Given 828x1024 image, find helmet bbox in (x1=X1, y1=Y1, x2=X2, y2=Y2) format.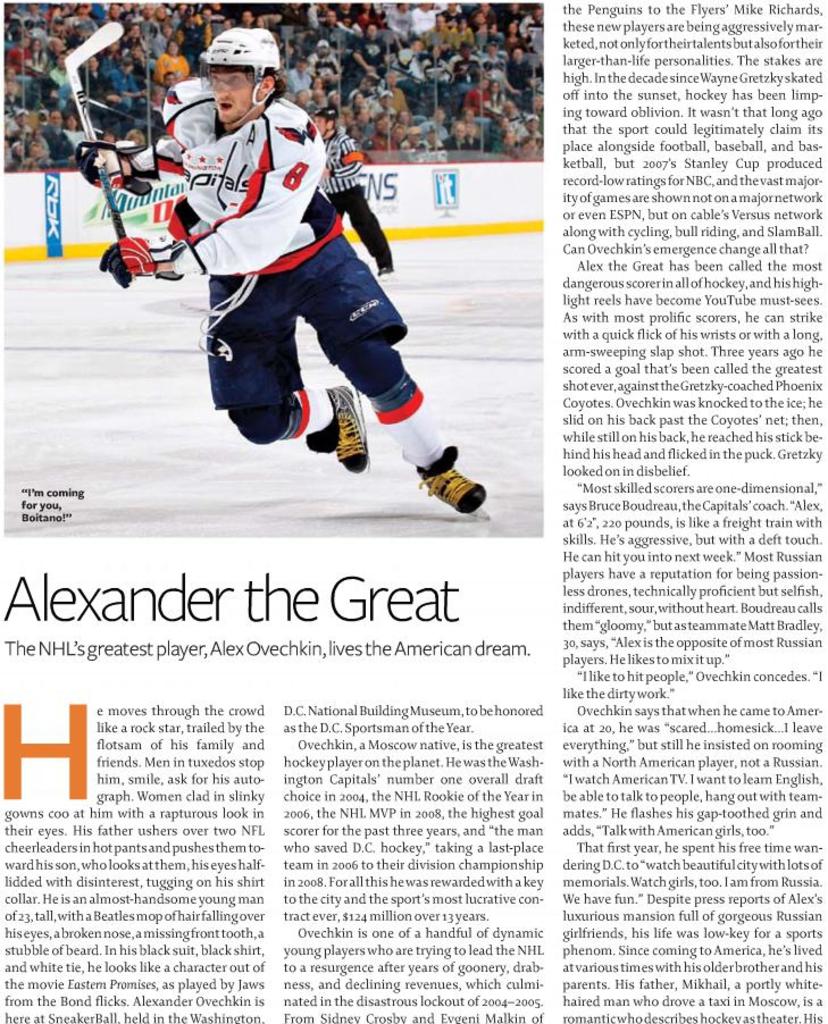
(x1=196, y1=22, x2=283, y2=107).
